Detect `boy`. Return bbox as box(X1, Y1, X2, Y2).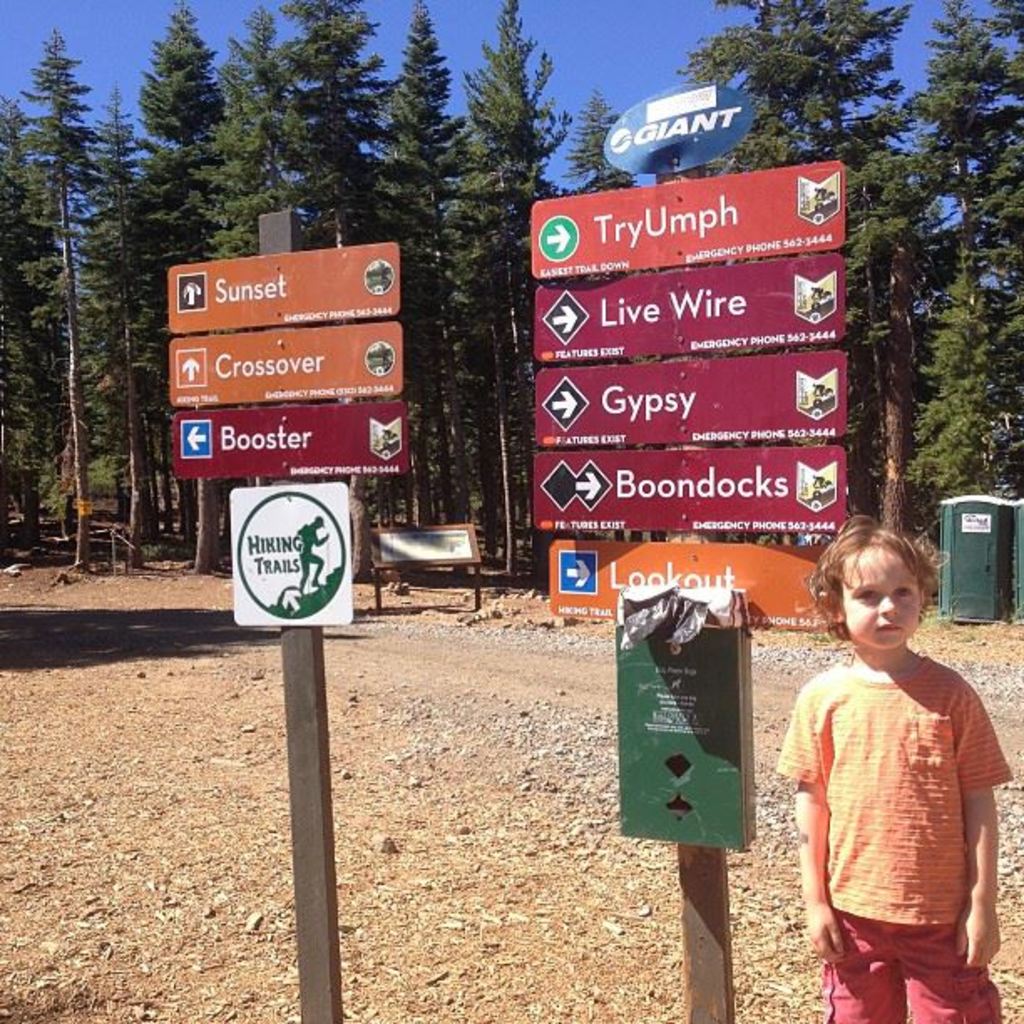
box(771, 509, 996, 1023).
